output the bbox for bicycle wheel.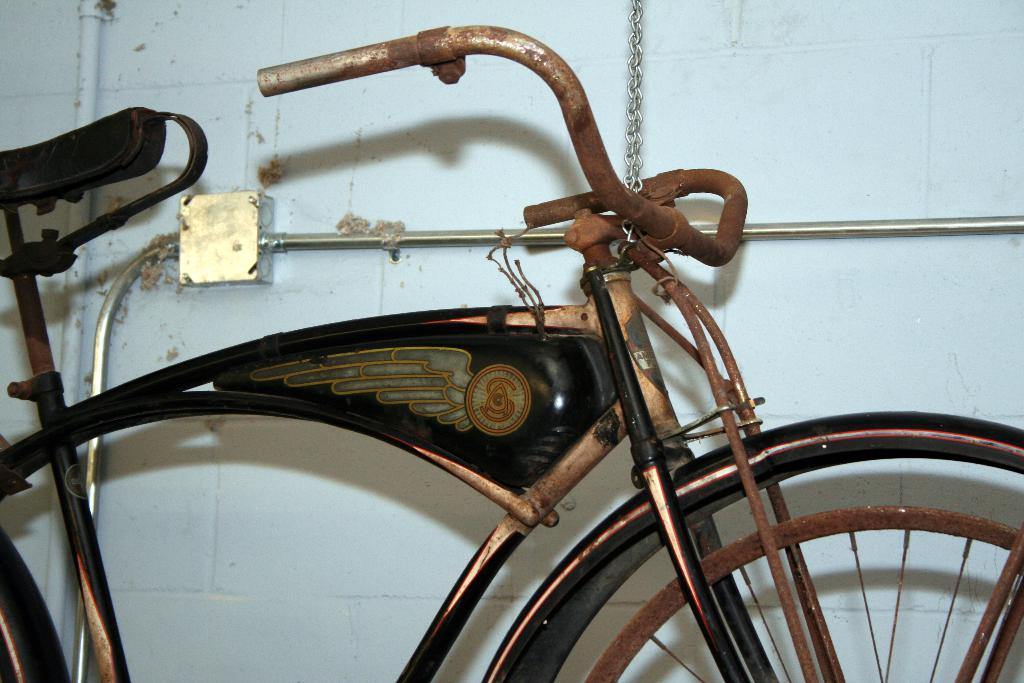
505/448/1023/682.
